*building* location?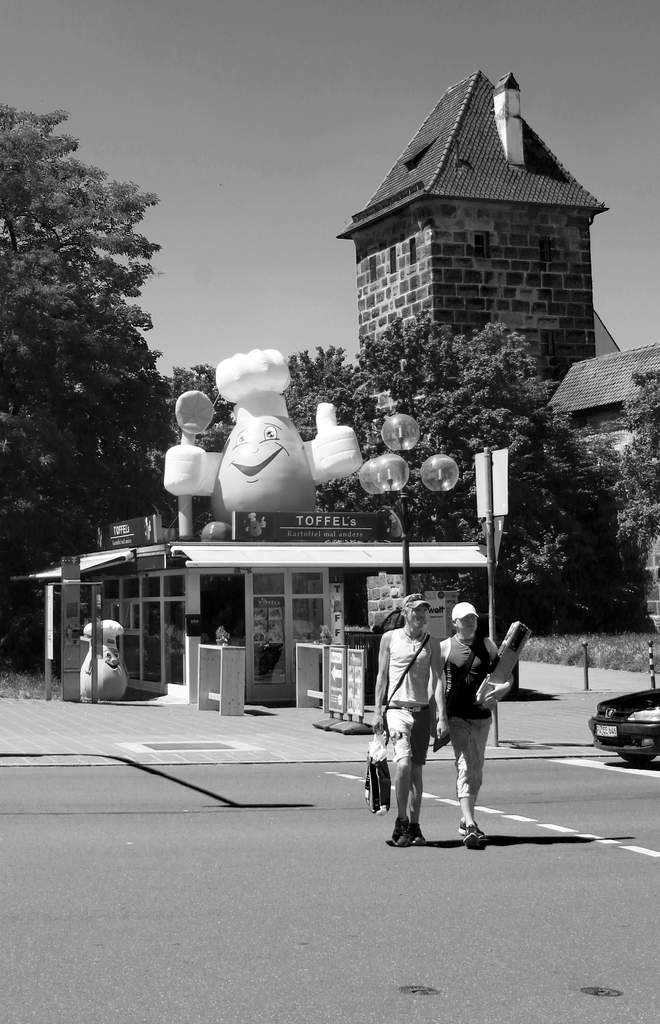
<bbox>330, 64, 598, 405</bbox>
